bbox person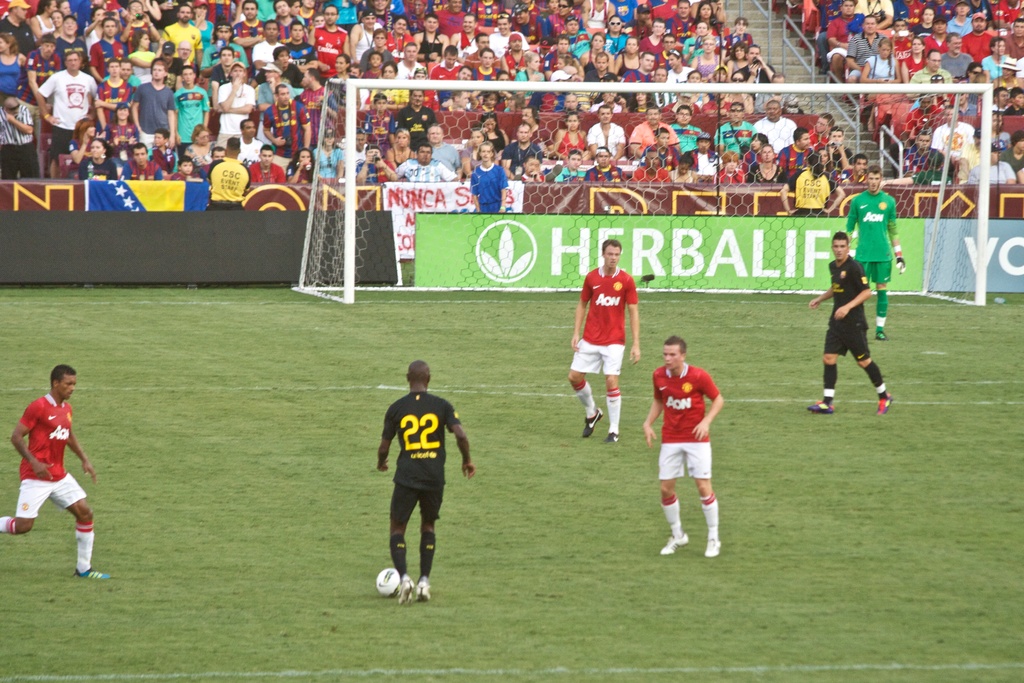
(371,353,459,607)
